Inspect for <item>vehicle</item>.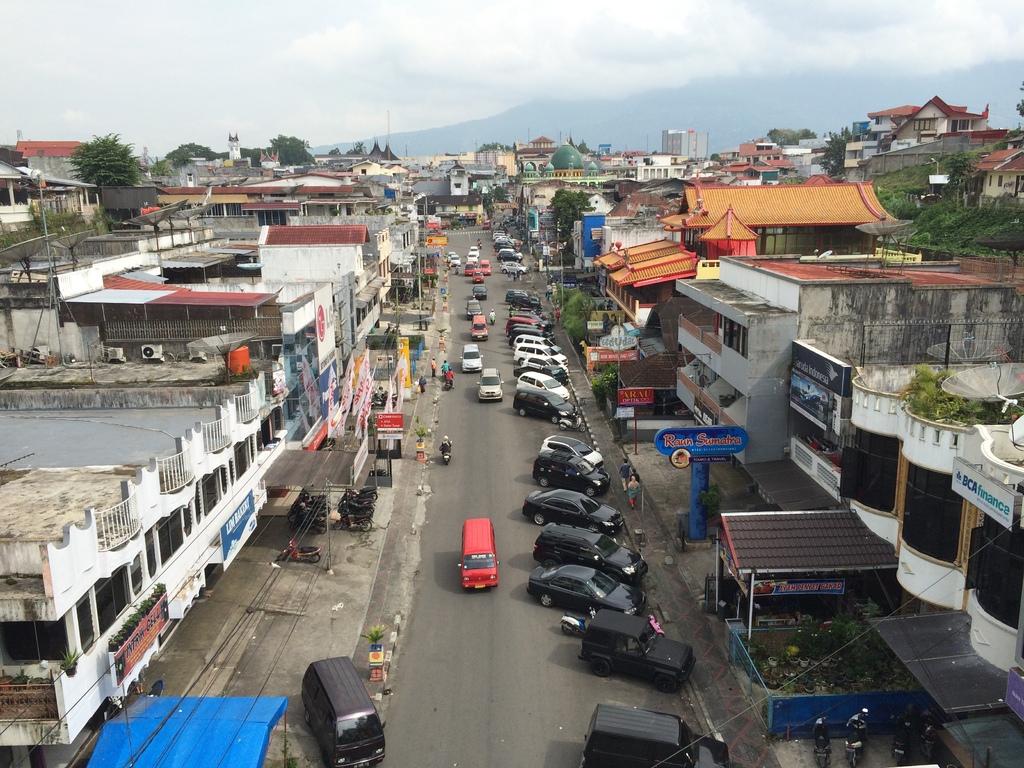
Inspection: select_region(892, 709, 915, 767).
